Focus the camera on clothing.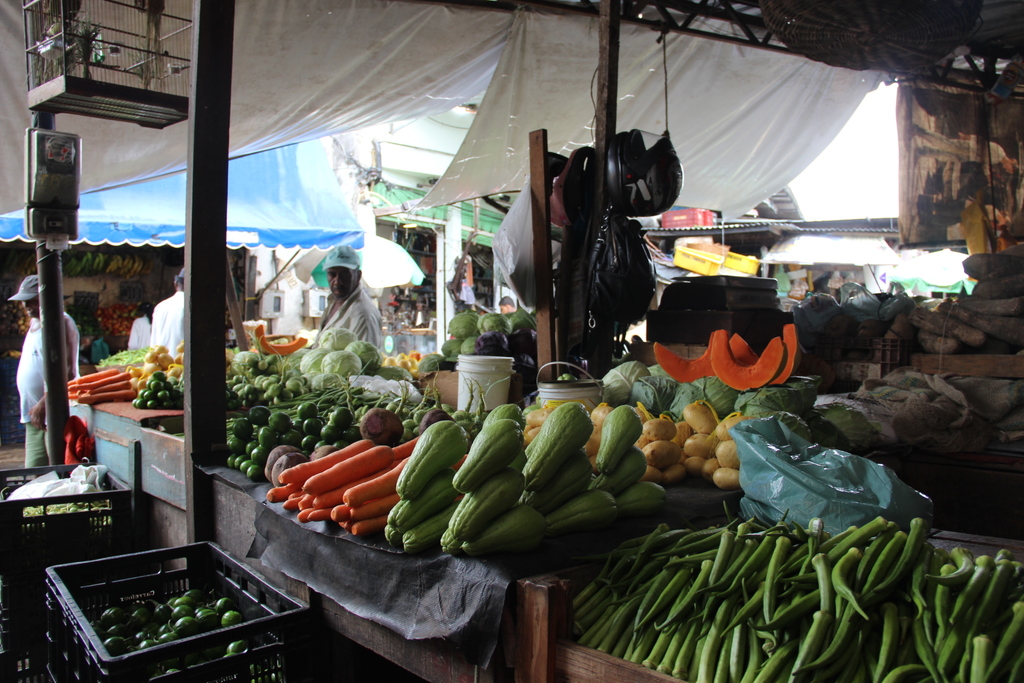
Focus region: detection(15, 320, 80, 472).
